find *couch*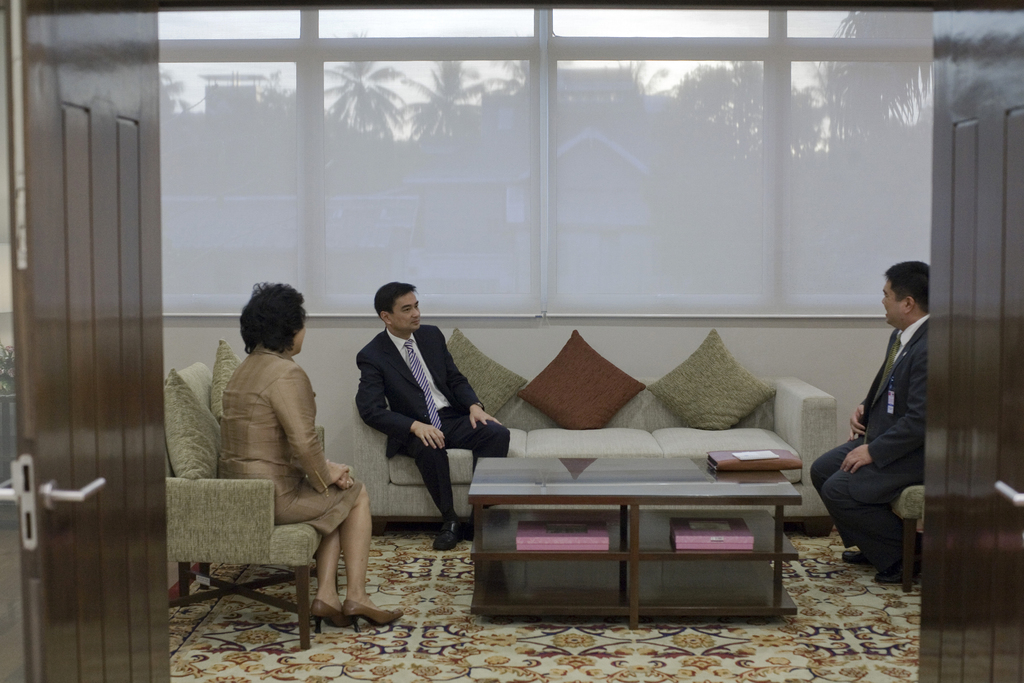
Rect(356, 329, 838, 534)
